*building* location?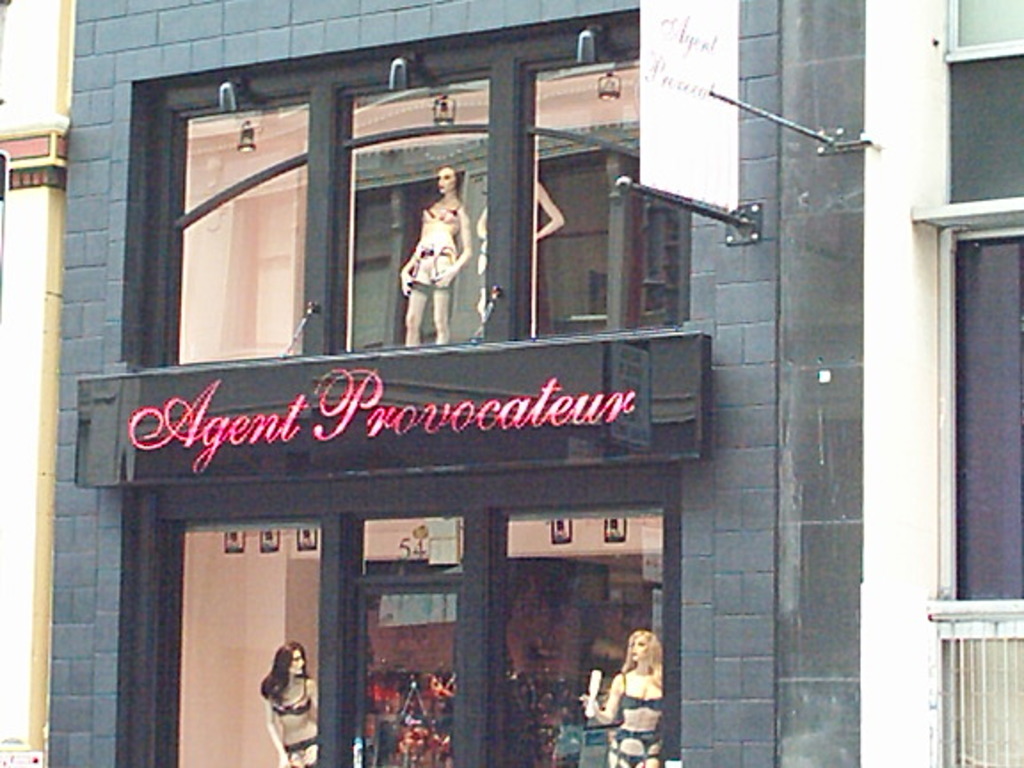
left=0, top=0, right=1022, bottom=766
